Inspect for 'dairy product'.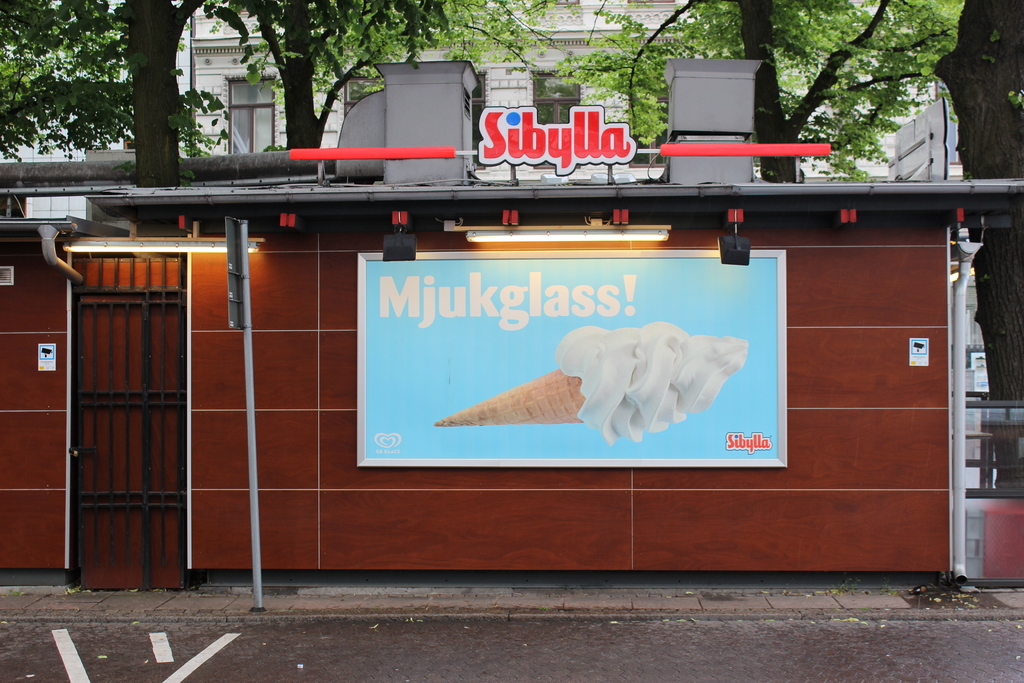
Inspection: {"left": 554, "top": 331, "right": 766, "bottom": 444}.
